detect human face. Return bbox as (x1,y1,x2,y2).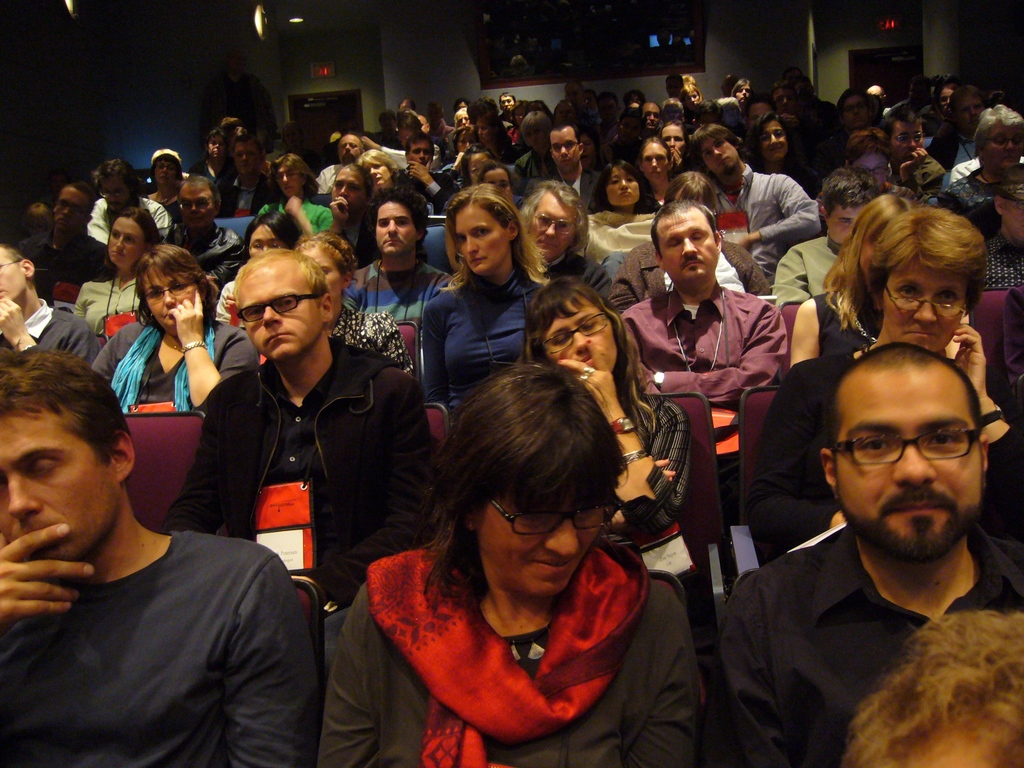
(479,490,606,593).
